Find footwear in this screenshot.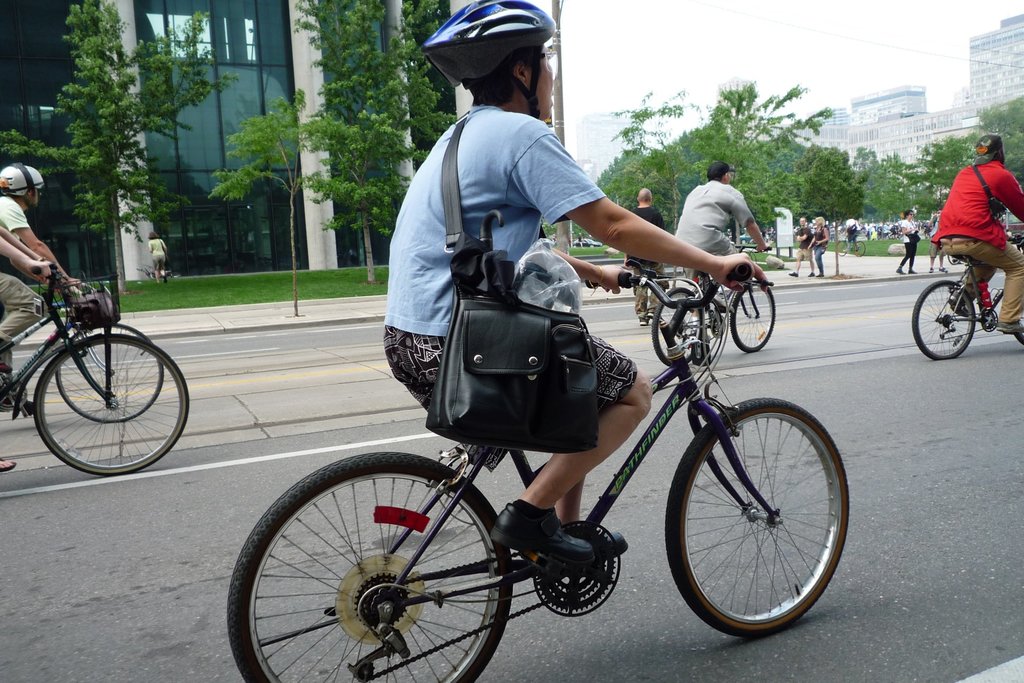
The bounding box for footwear is box(806, 272, 812, 274).
